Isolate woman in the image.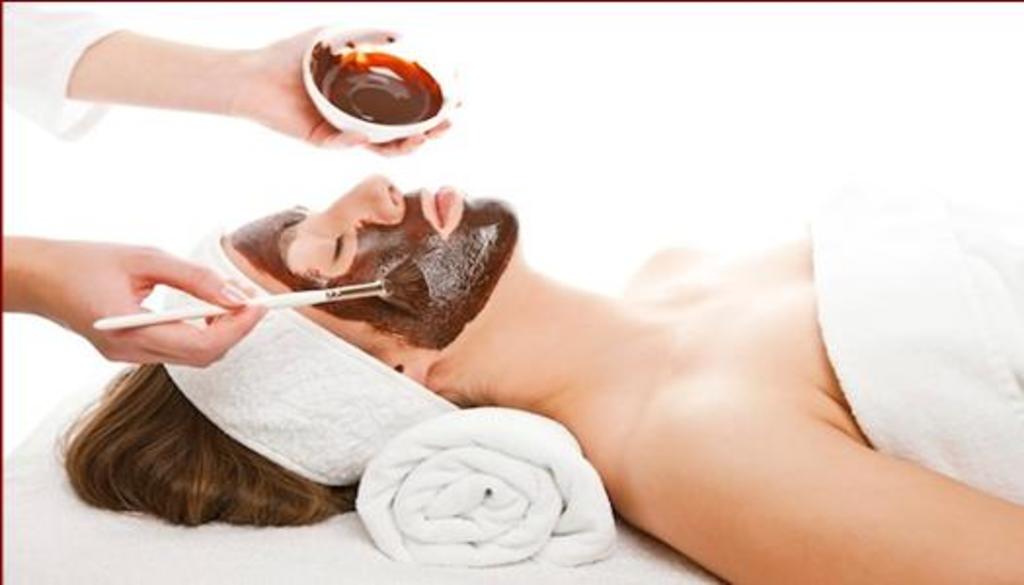
Isolated region: pyautogui.locateOnScreen(230, 76, 936, 584).
